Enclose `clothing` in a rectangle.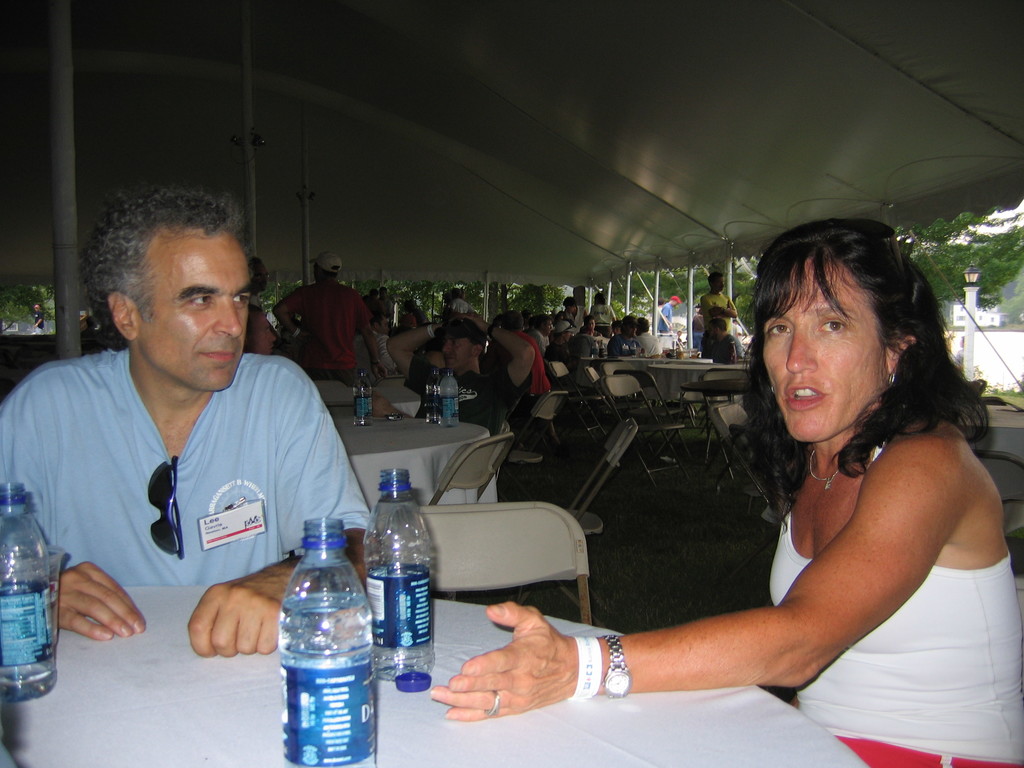
x1=279 y1=280 x2=373 y2=393.
